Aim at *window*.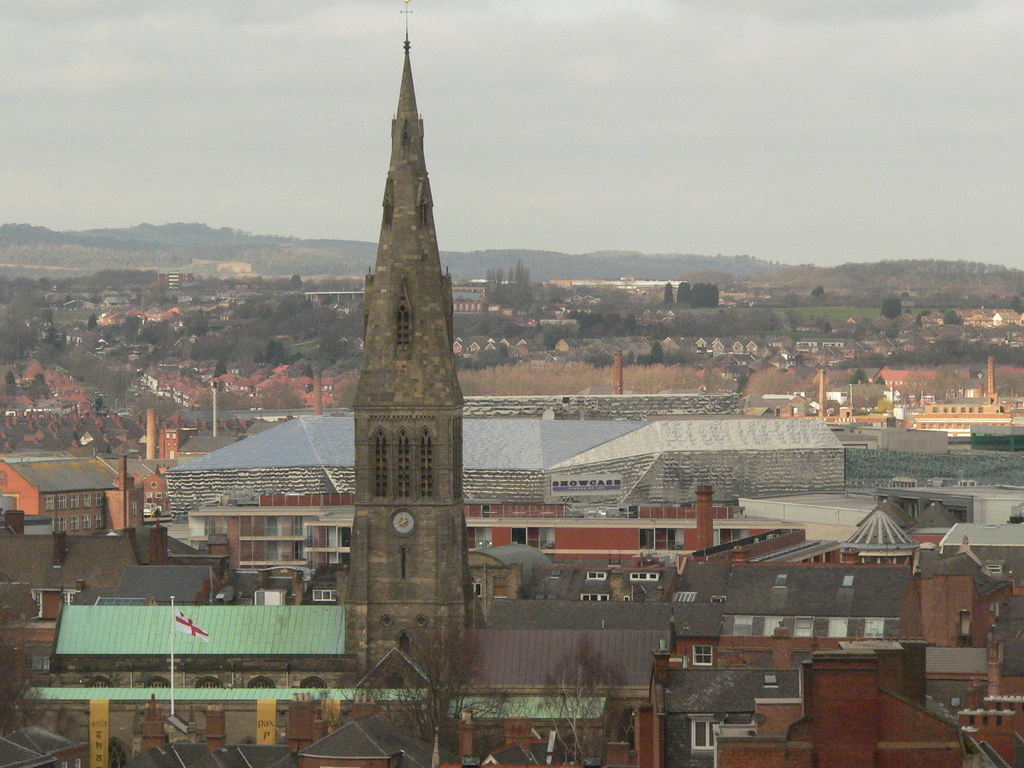
Aimed at Rect(955, 422, 963, 428).
